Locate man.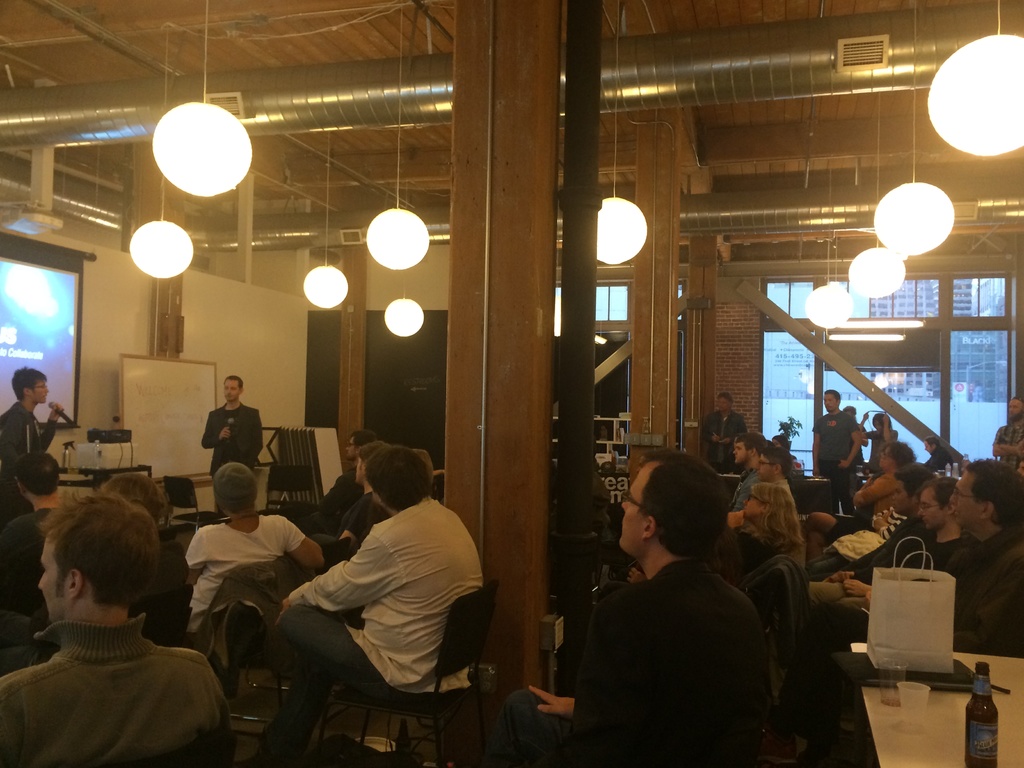
Bounding box: BBox(332, 440, 381, 545).
